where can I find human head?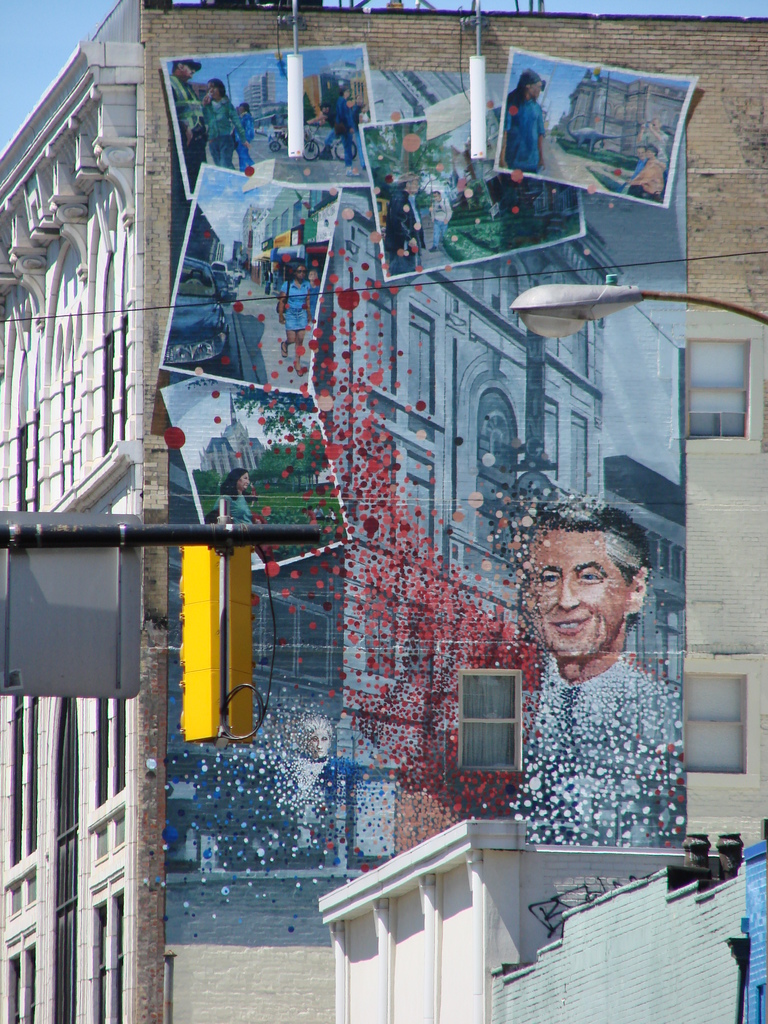
You can find it at l=319, t=104, r=330, b=113.
